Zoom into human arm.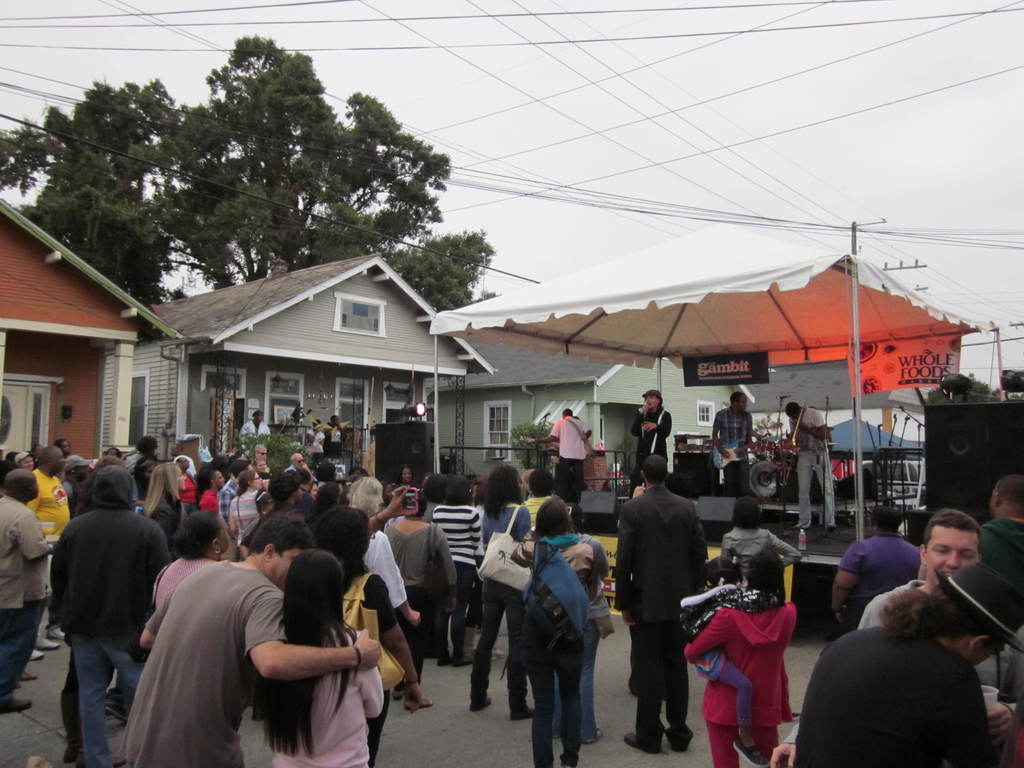
Zoom target: 434,525,463,618.
